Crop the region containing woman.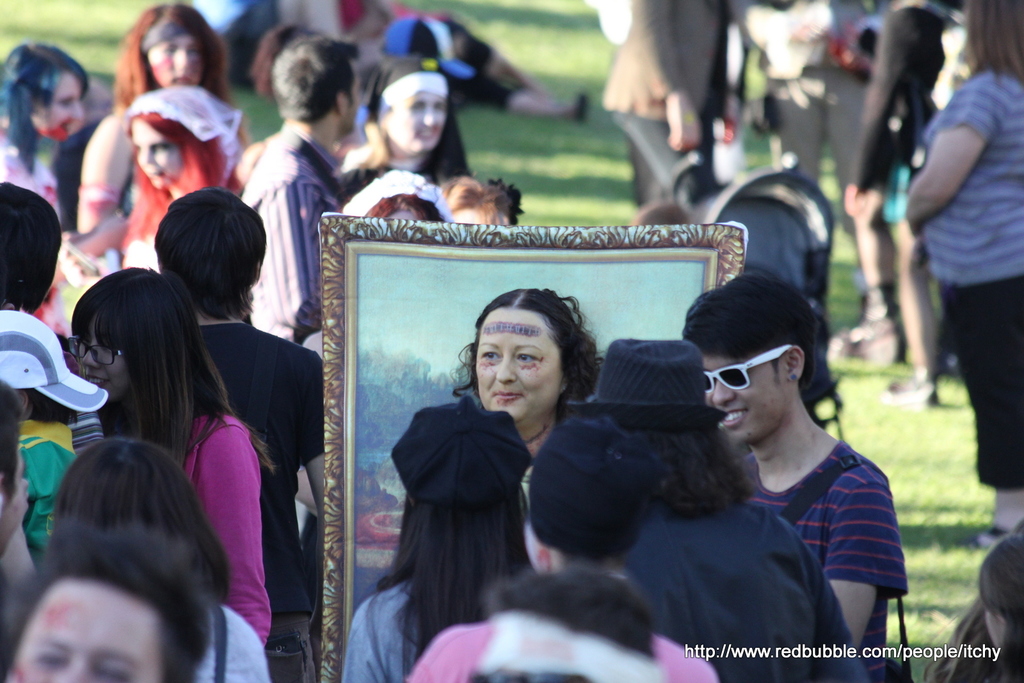
Crop region: 344, 395, 527, 682.
